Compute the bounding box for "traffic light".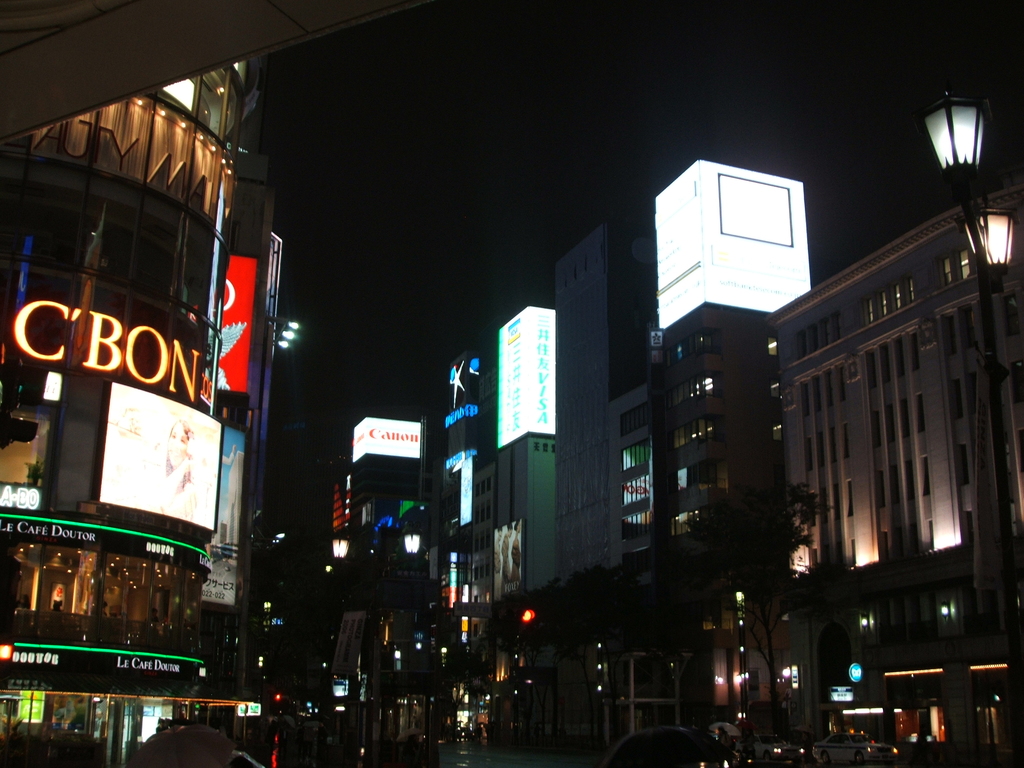
locate(276, 694, 284, 708).
